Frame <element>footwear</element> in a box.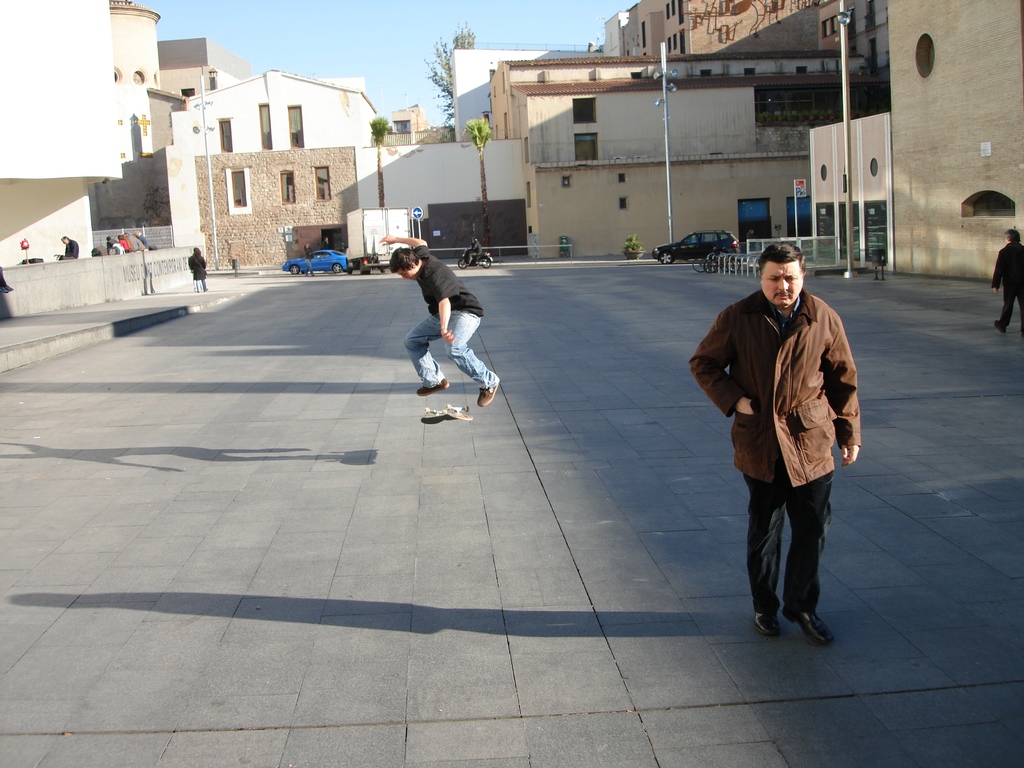
[x1=414, y1=376, x2=452, y2=400].
